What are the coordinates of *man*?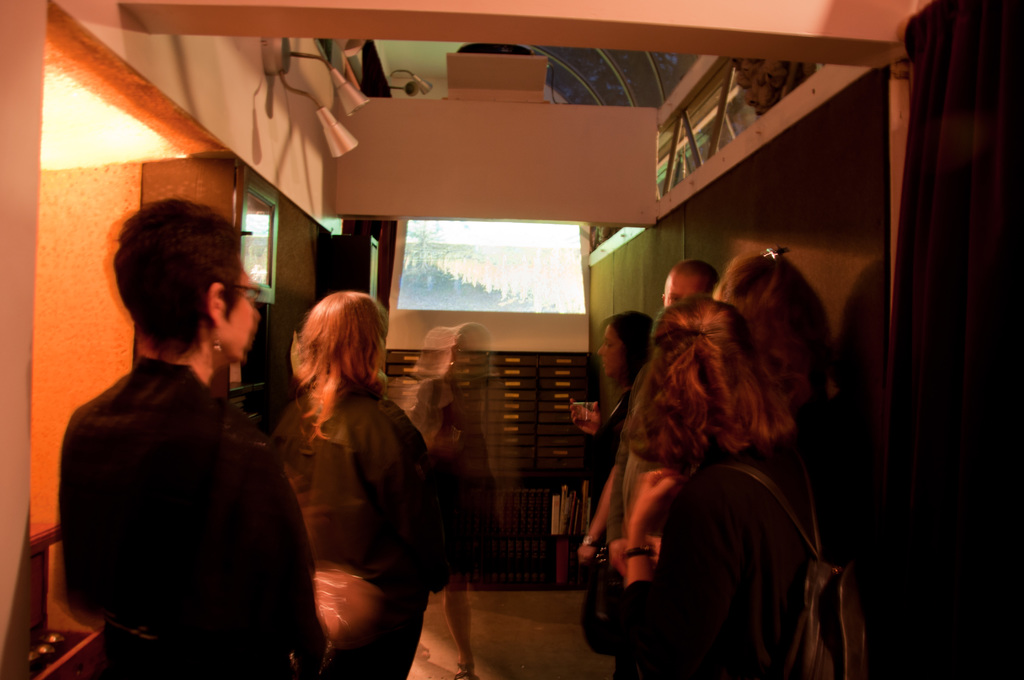
596:258:724:581.
